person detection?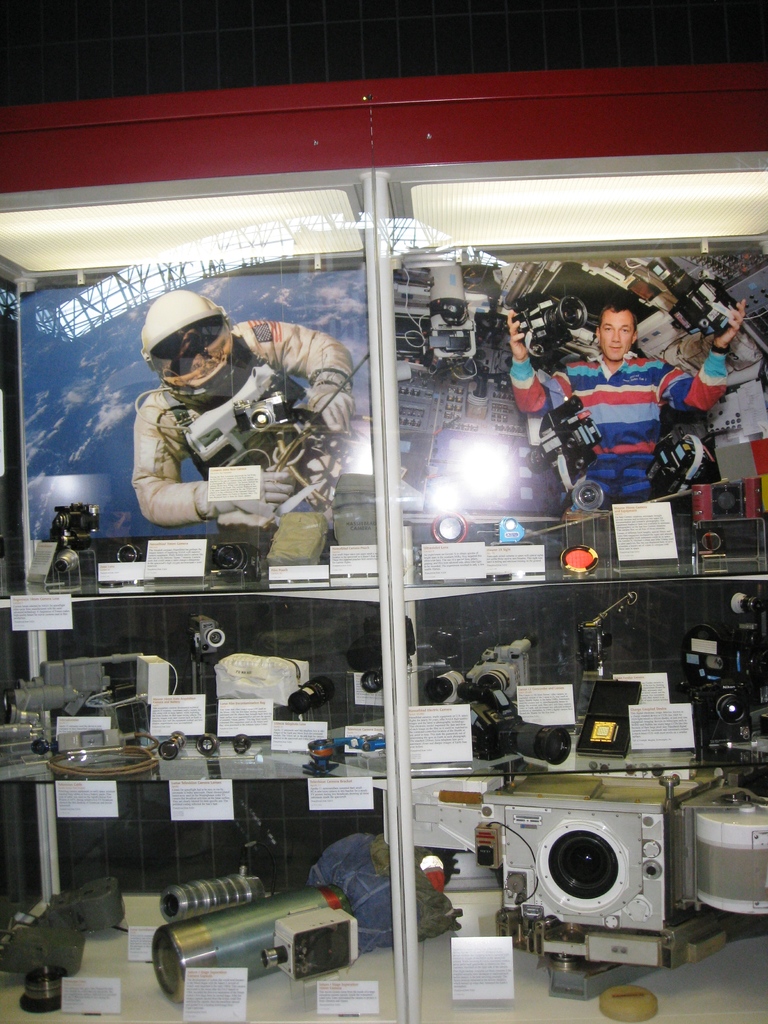
<bbox>132, 286, 363, 550</bbox>
